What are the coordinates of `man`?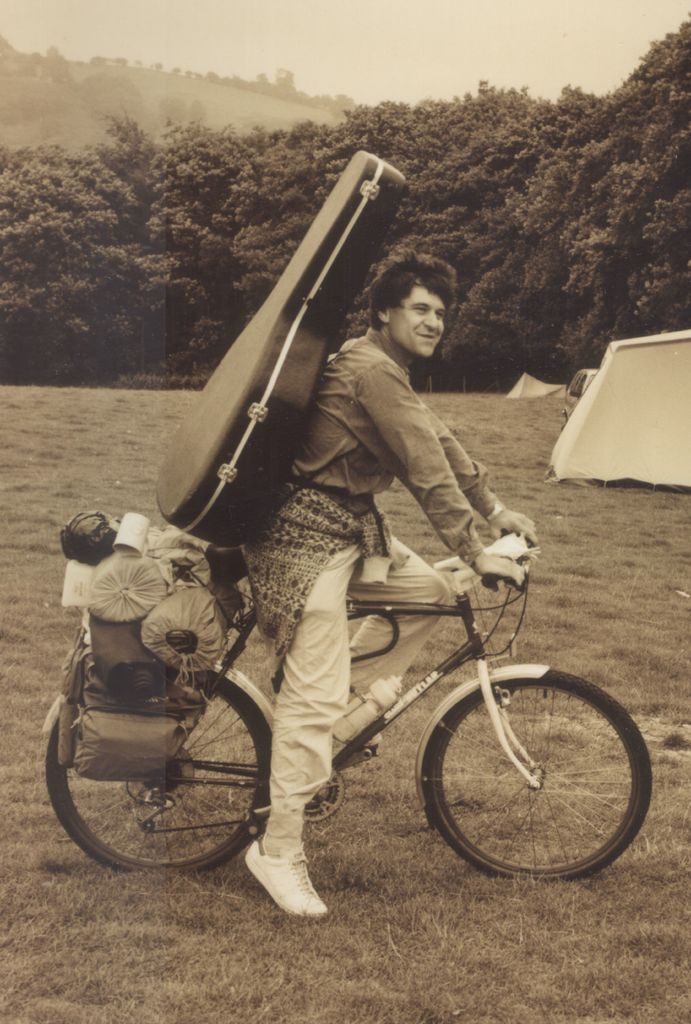
(247,241,537,927).
